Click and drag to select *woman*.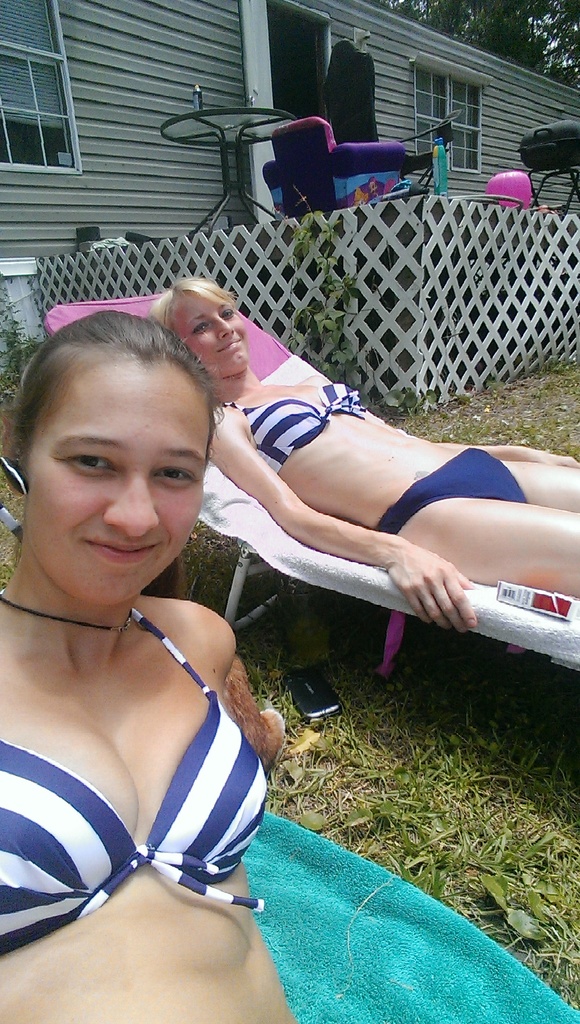
Selection: (x1=147, y1=272, x2=579, y2=637).
